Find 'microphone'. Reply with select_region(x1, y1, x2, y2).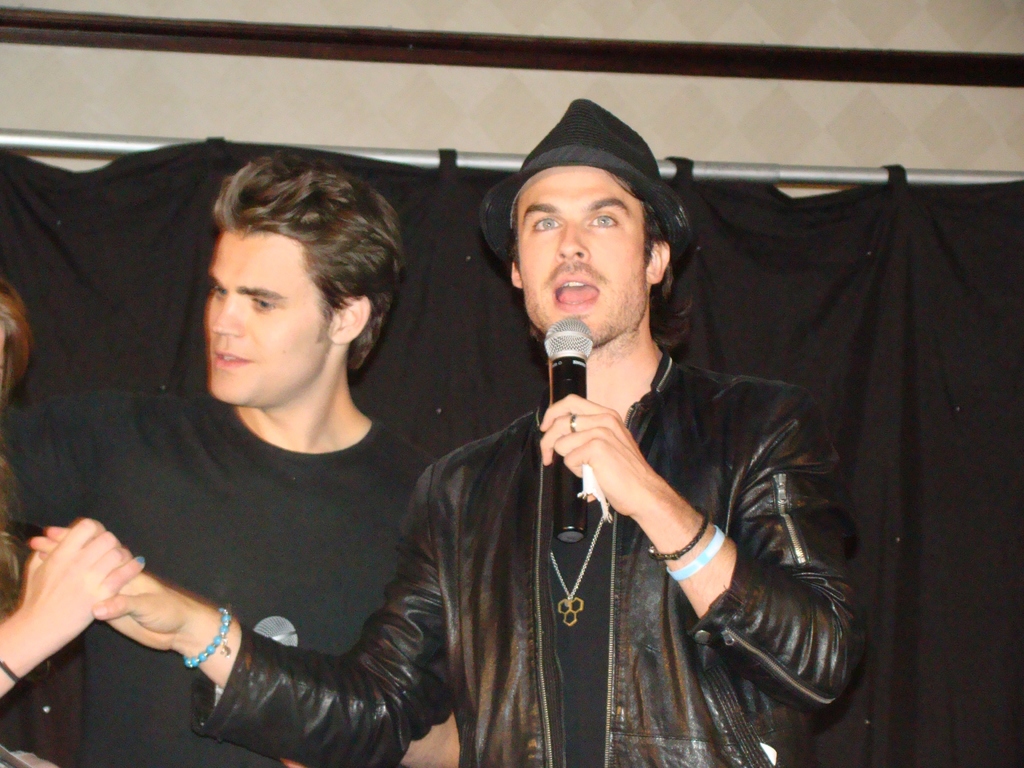
select_region(540, 315, 608, 553).
